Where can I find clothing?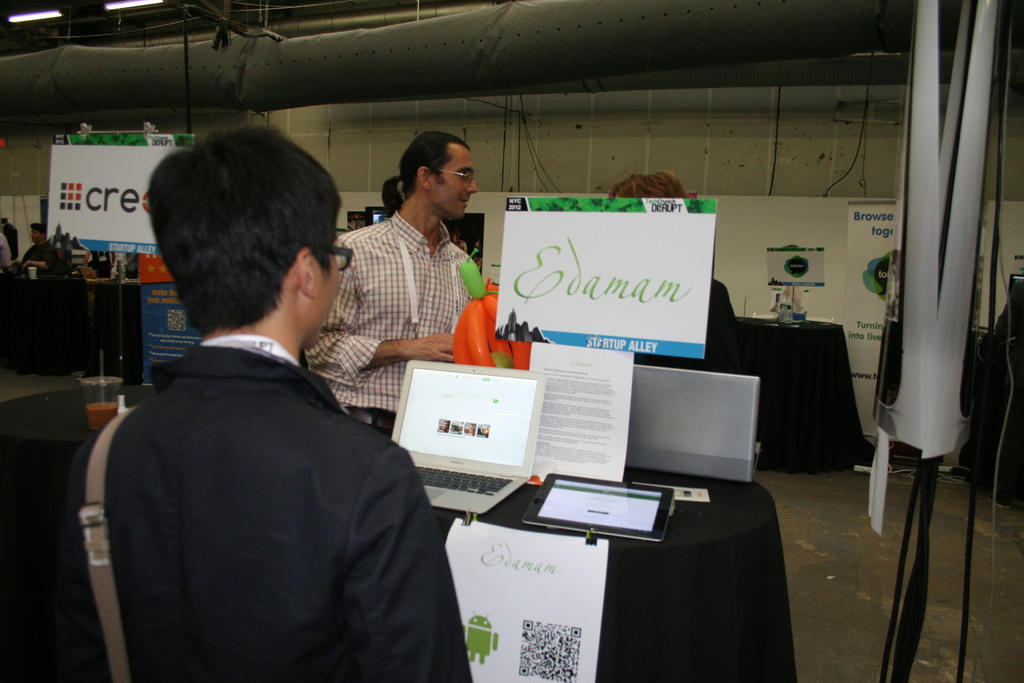
You can find it at bbox=[22, 236, 75, 285].
